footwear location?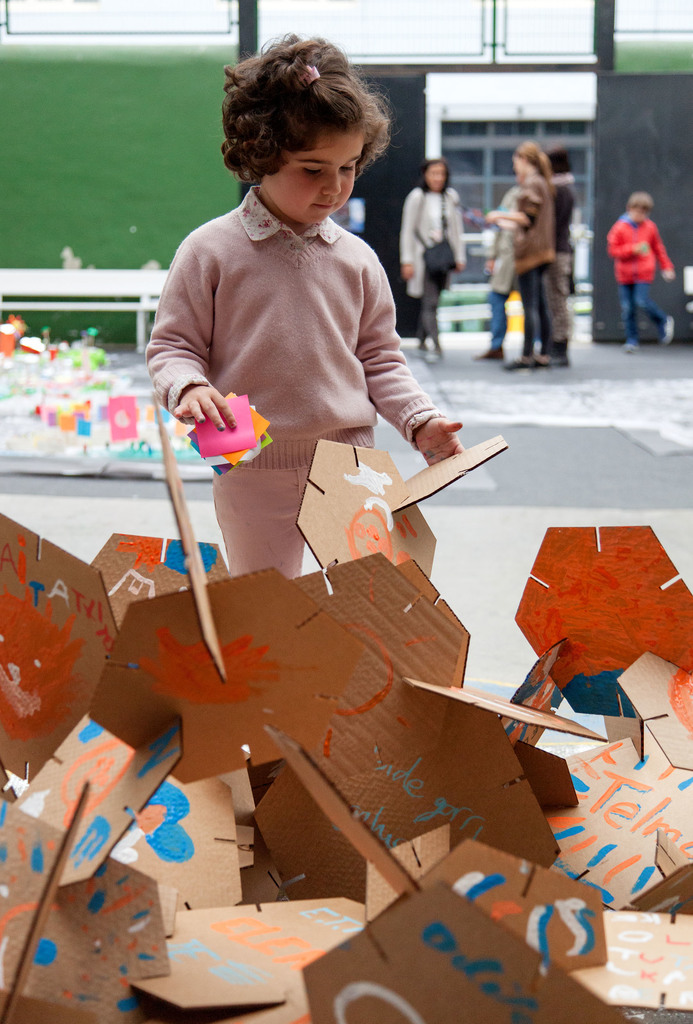
box=[510, 360, 533, 372]
